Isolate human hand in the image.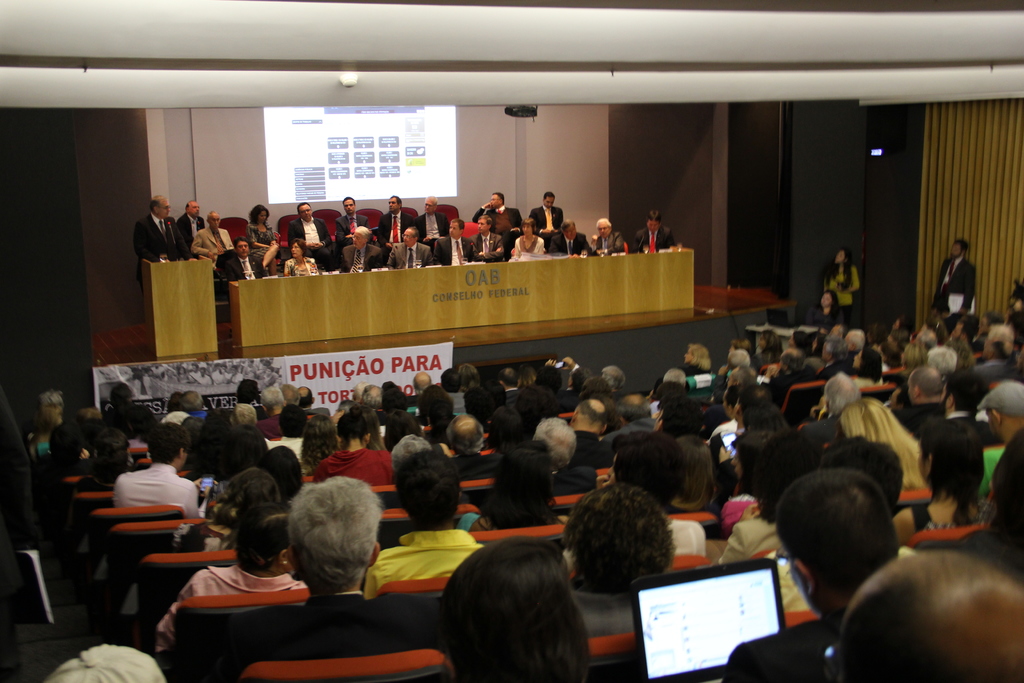
Isolated region: rect(509, 224, 522, 235).
